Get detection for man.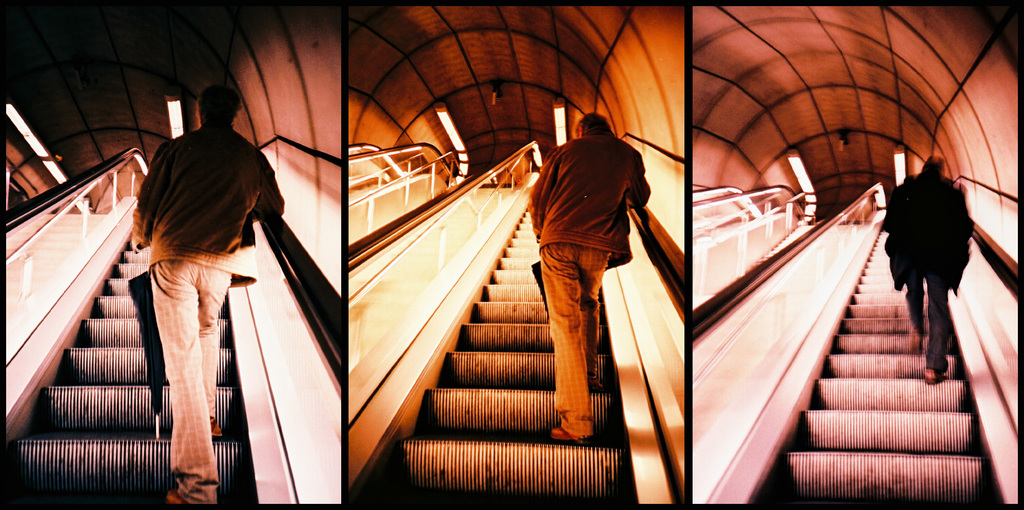
Detection: (x1=528, y1=112, x2=651, y2=445).
